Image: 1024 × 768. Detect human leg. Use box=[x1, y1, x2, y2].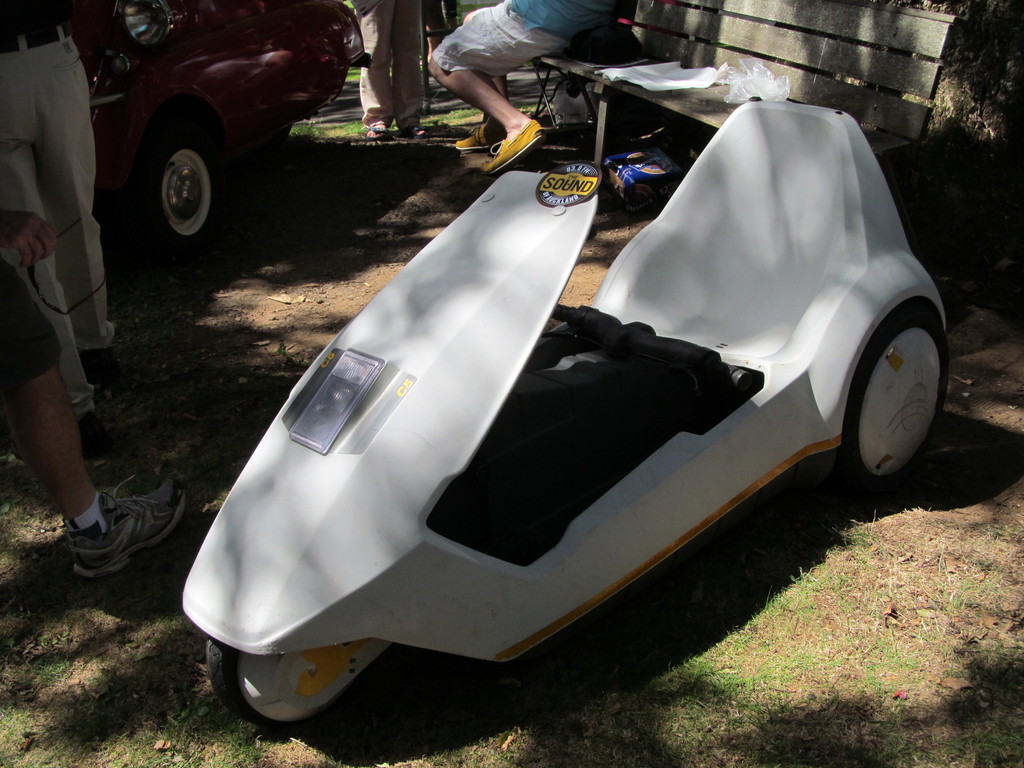
box=[0, 40, 106, 428].
